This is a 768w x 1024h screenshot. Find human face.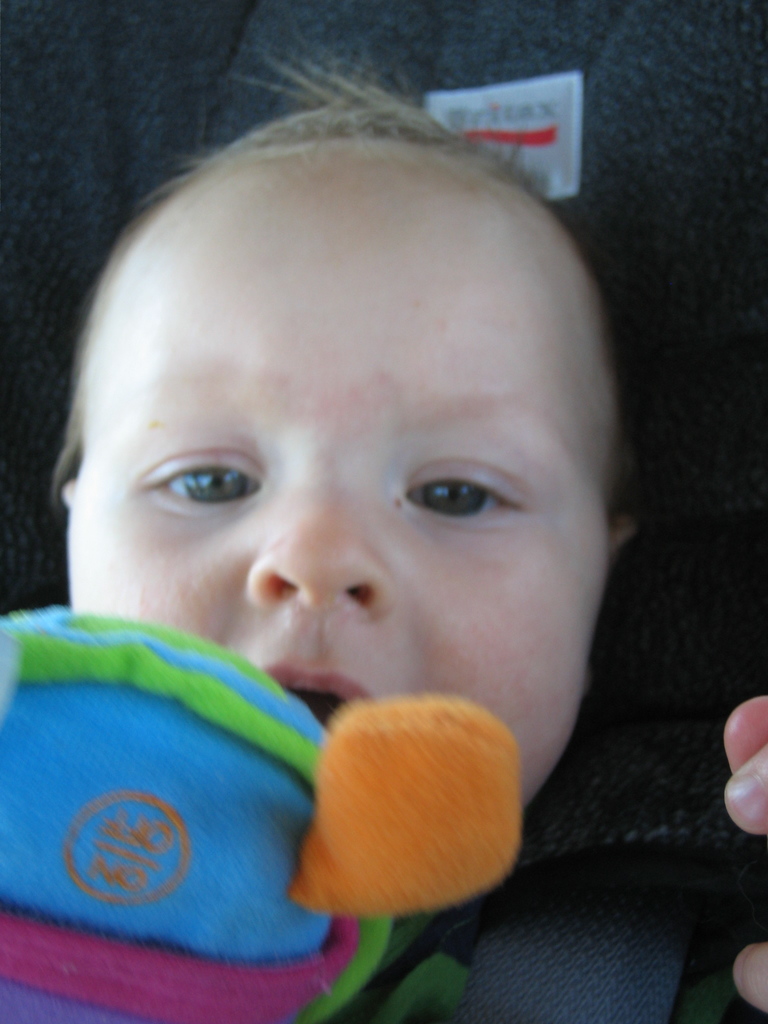
Bounding box: [x1=66, y1=171, x2=608, y2=820].
